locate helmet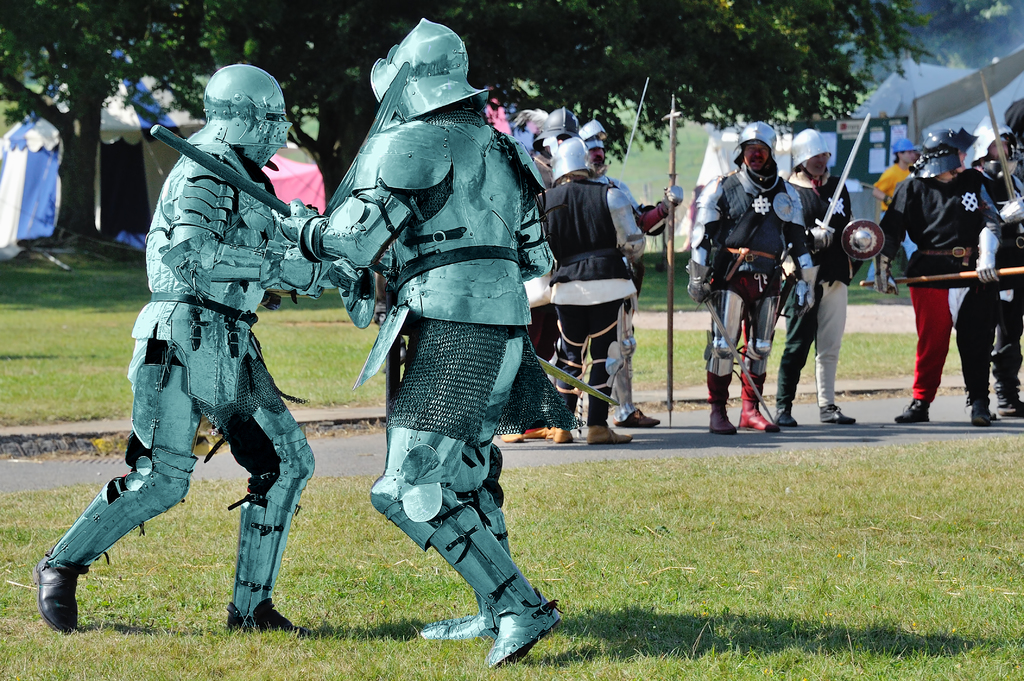
<bbox>554, 136, 588, 182</bbox>
